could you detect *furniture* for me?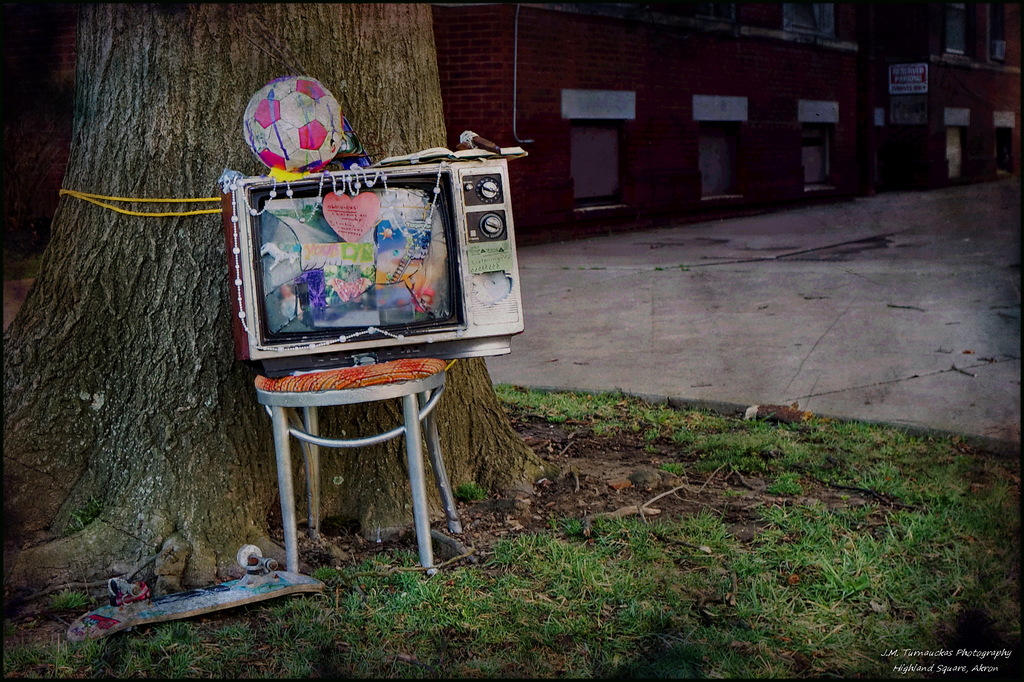
Detection result: (left=251, top=360, right=467, bottom=577).
